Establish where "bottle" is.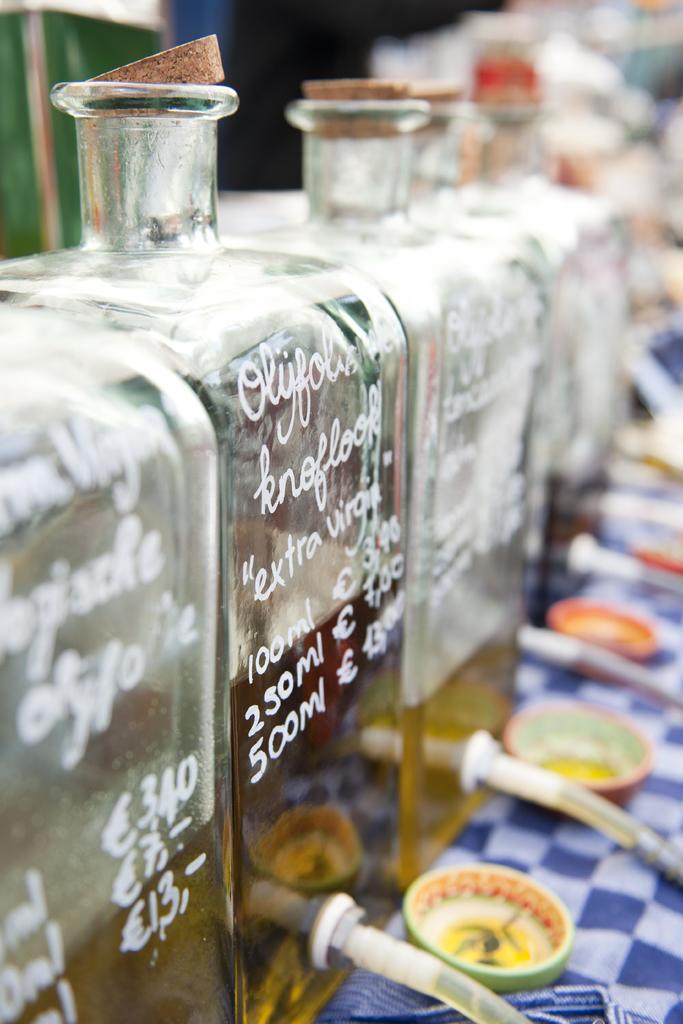
Established at bbox(0, 12, 409, 954).
